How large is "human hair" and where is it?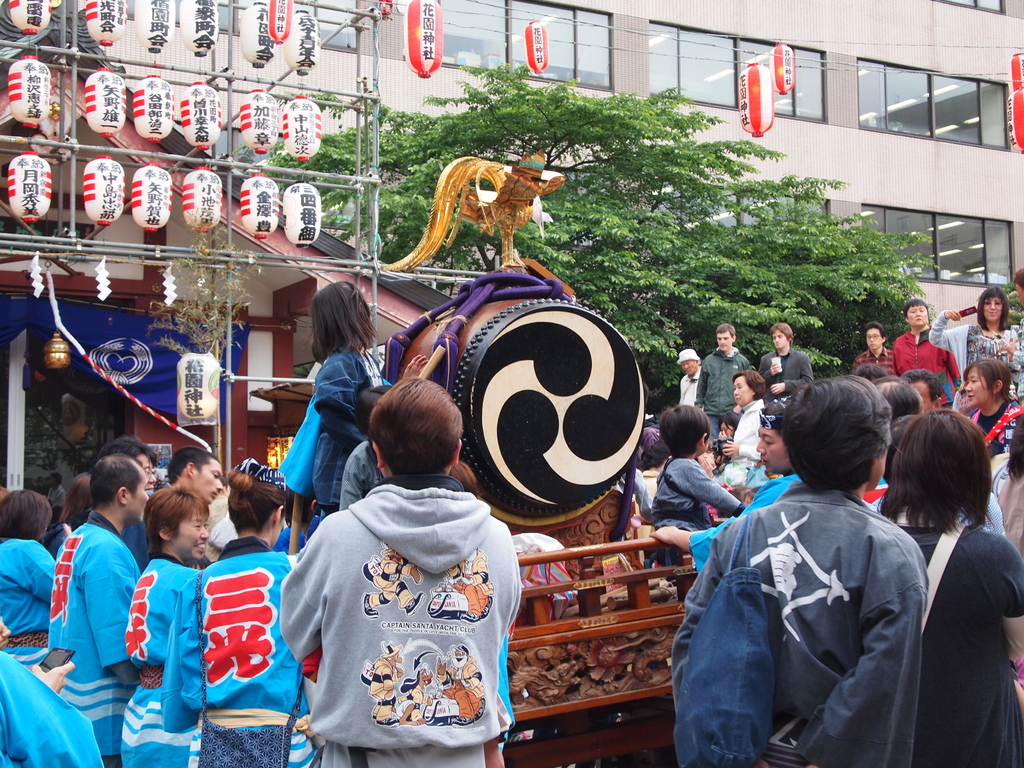
Bounding box: bbox=(169, 445, 218, 484).
